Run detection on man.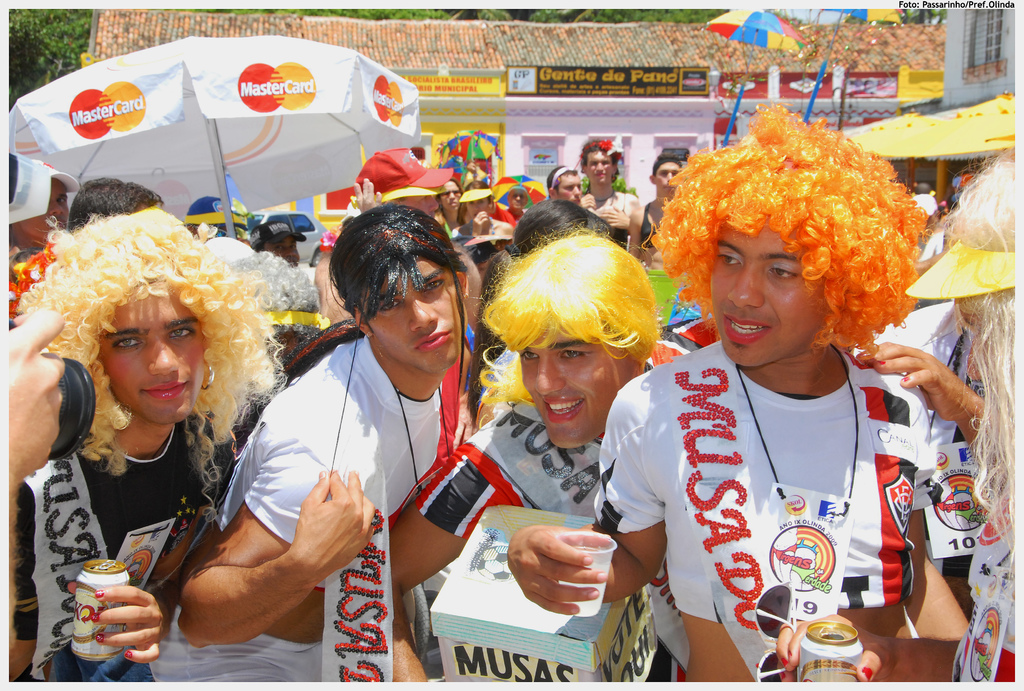
Result: region(312, 145, 454, 331).
